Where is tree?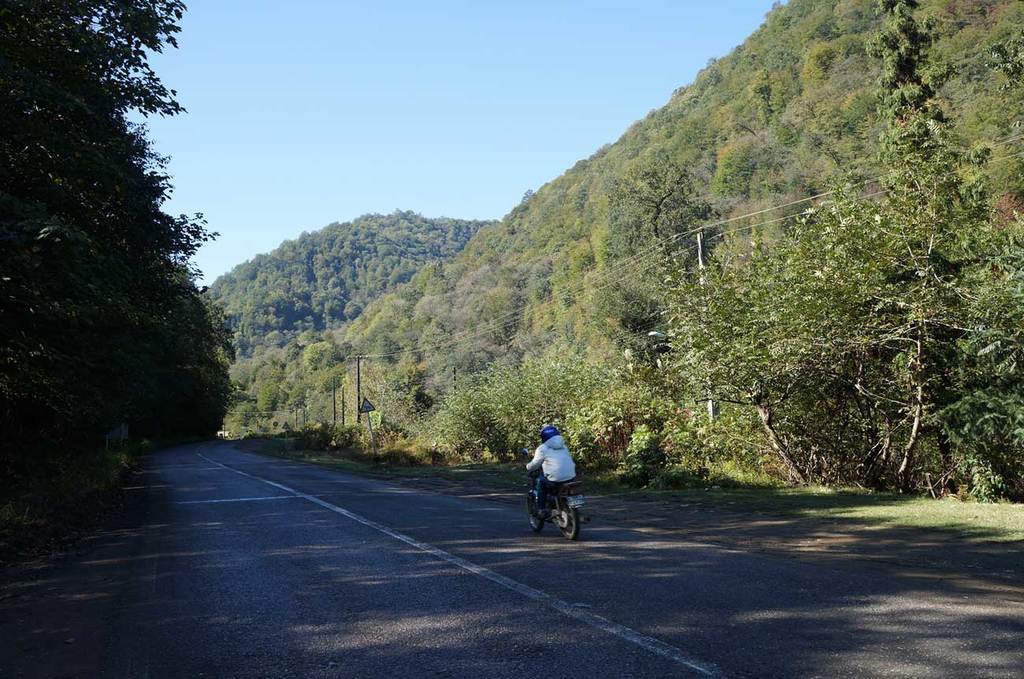
locate(0, 0, 208, 480).
